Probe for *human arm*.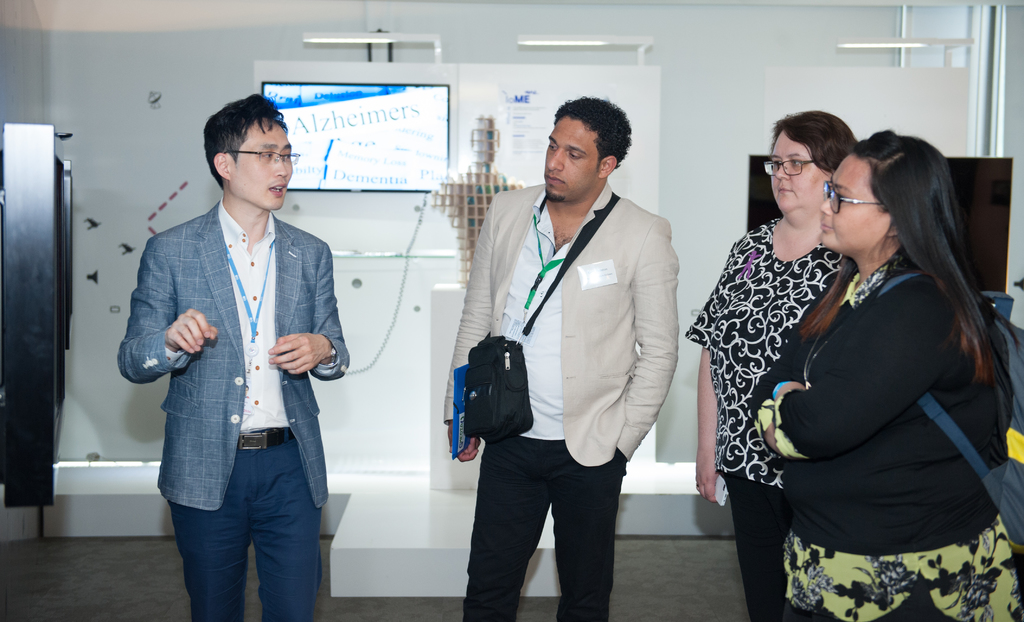
Probe result: <region>760, 290, 963, 468</region>.
